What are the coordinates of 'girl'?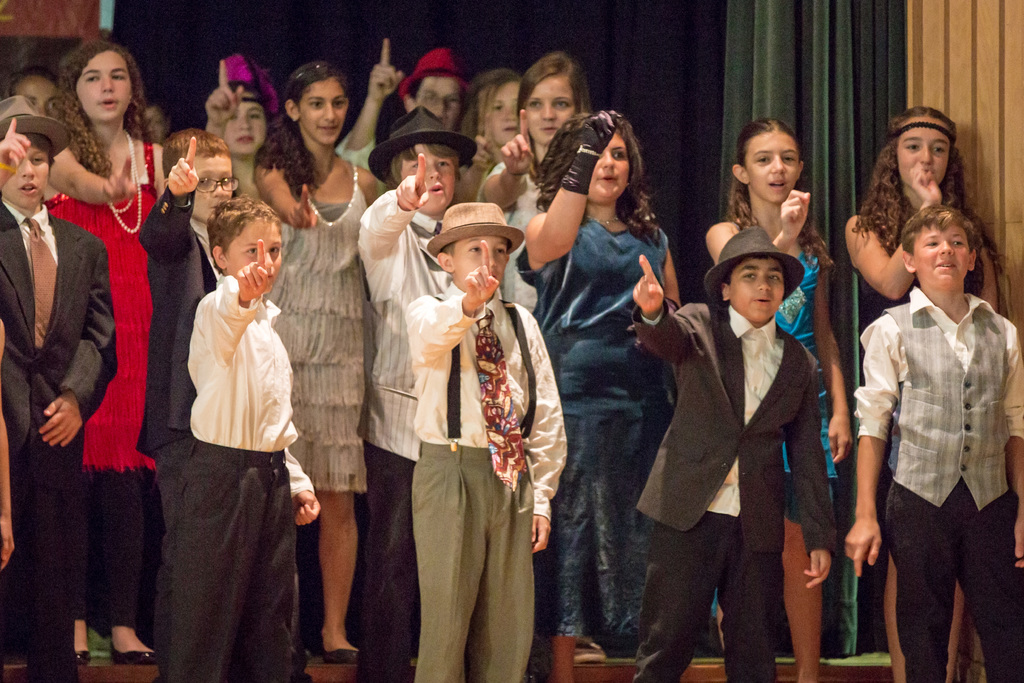
44, 31, 172, 668.
